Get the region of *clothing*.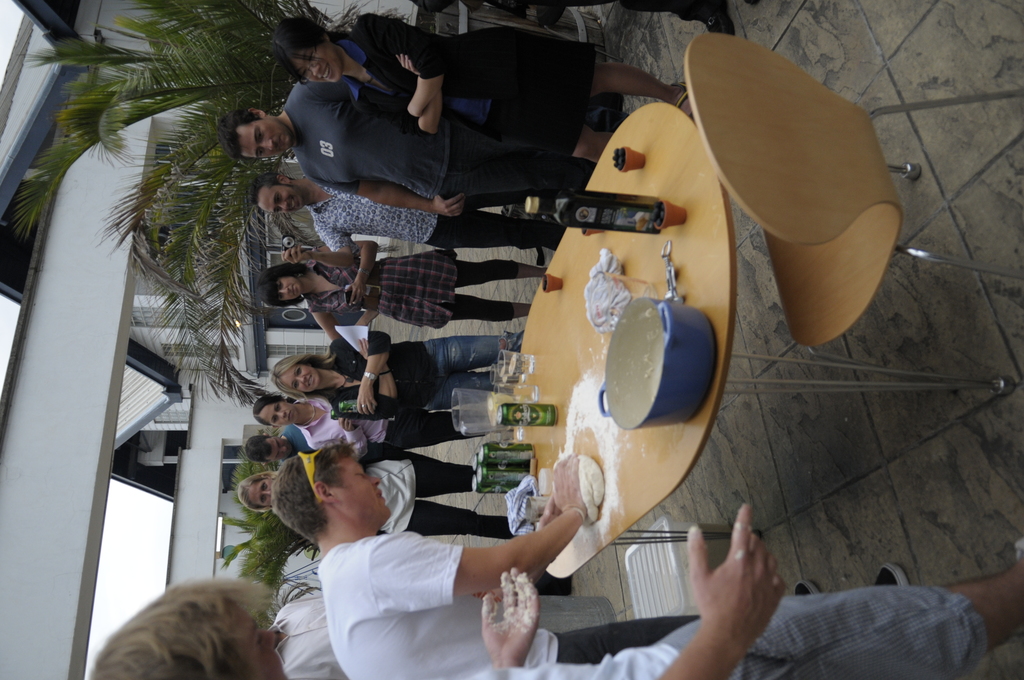
locate(317, 533, 698, 677).
